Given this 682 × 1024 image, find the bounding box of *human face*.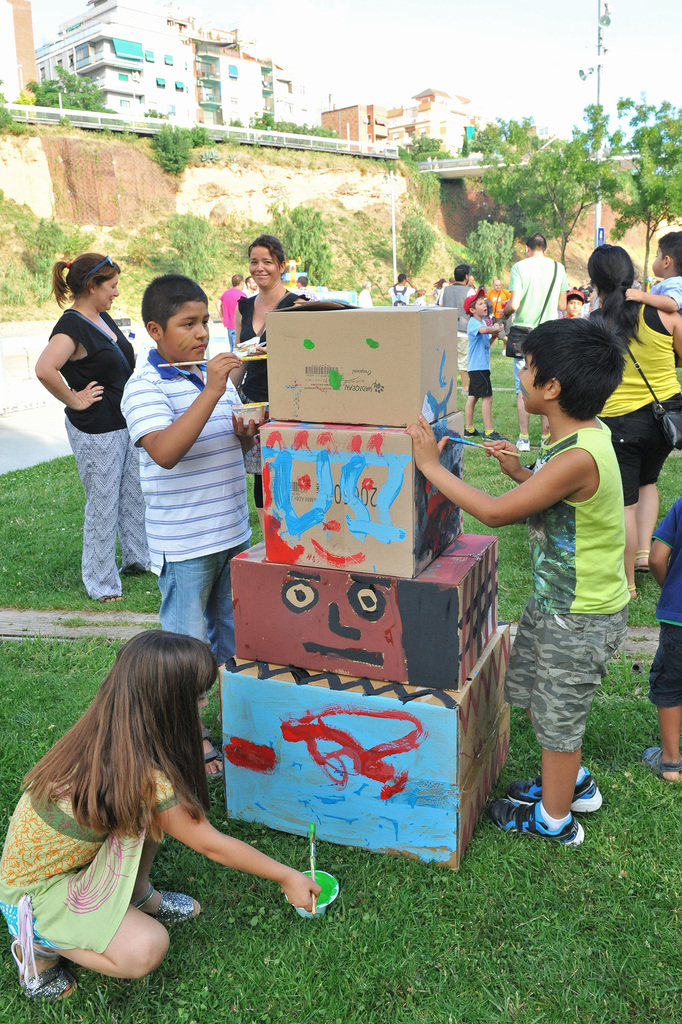
box=[162, 302, 210, 365].
